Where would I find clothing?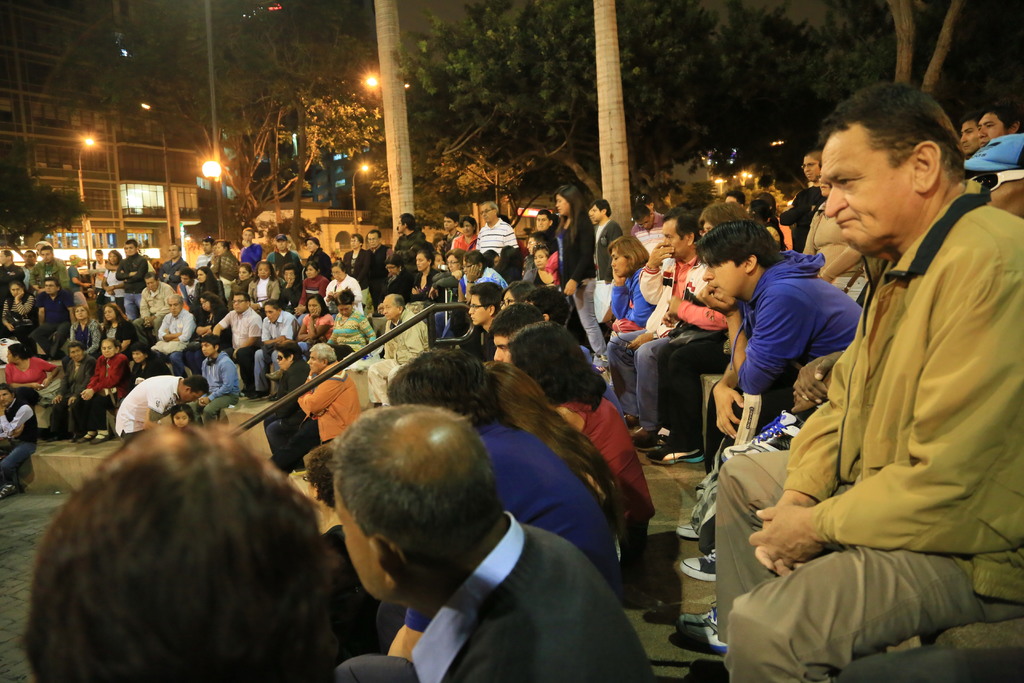
At [204, 355, 236, 395].
